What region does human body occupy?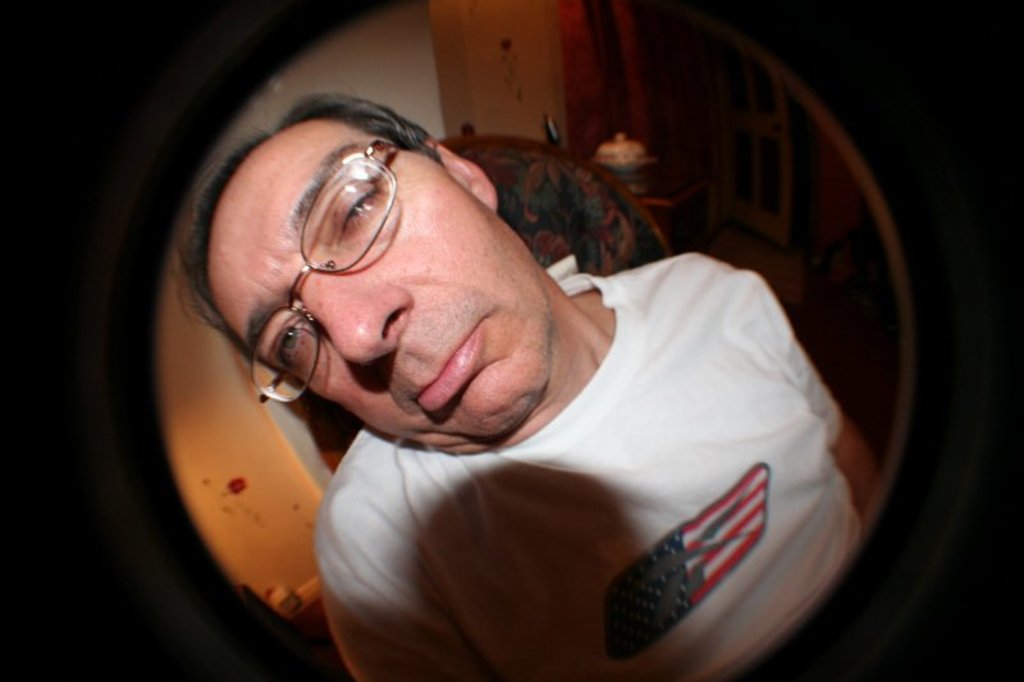
box=[105, 42, 911, 681].
